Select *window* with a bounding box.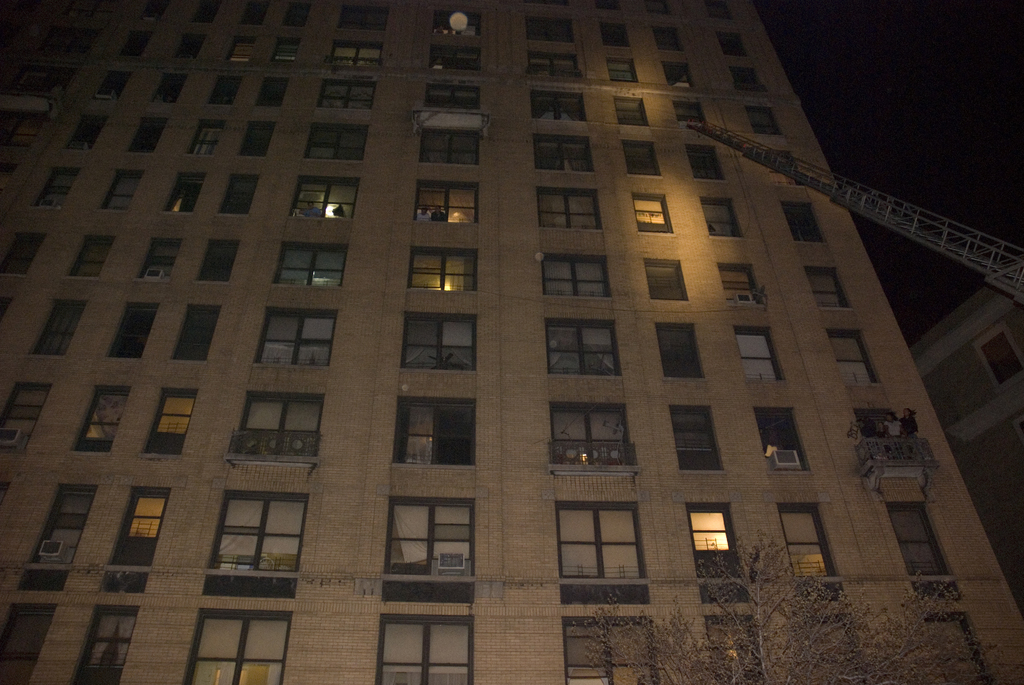
<box>809,260,856,315</box>.
